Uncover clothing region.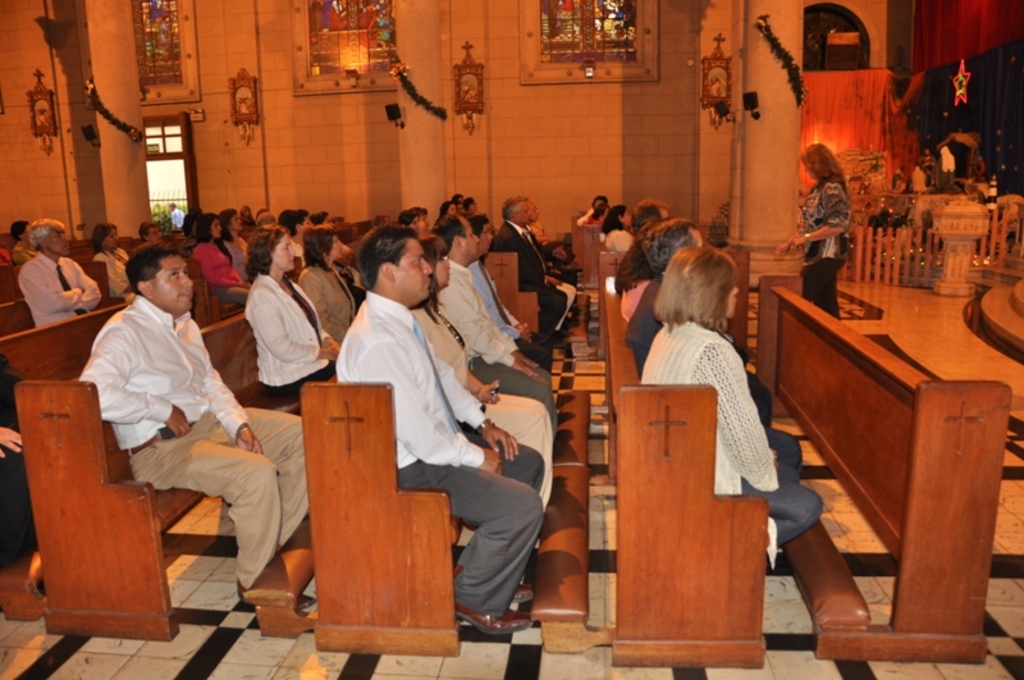
Uncovered: <box>495,220,572,344</box>.
